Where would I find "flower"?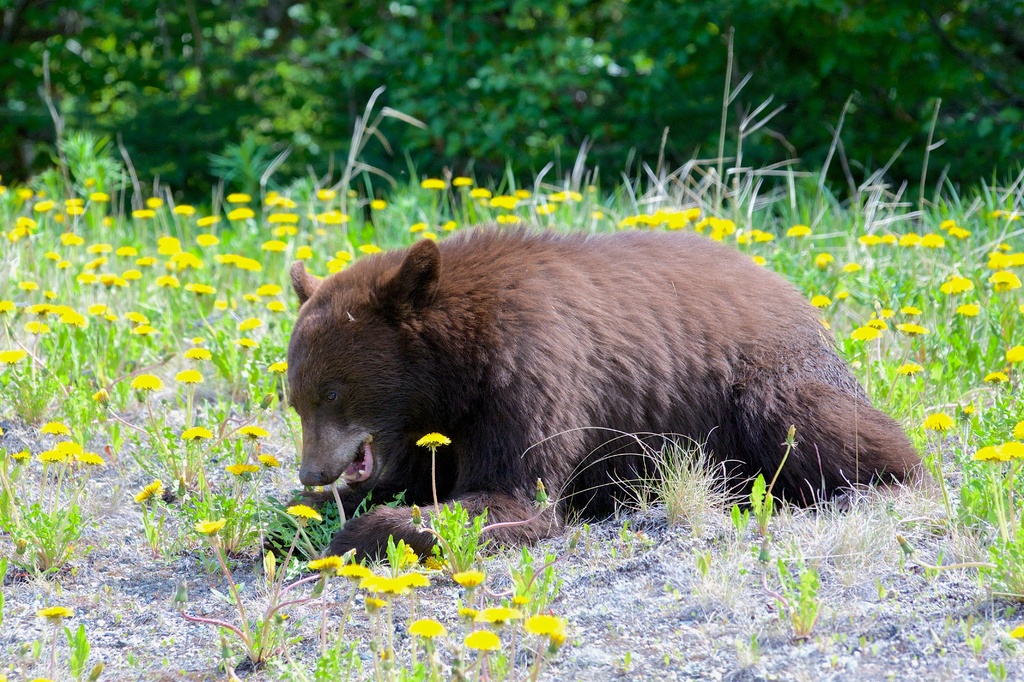
At <bbox>114, 248, 135, 259</bbox>.
